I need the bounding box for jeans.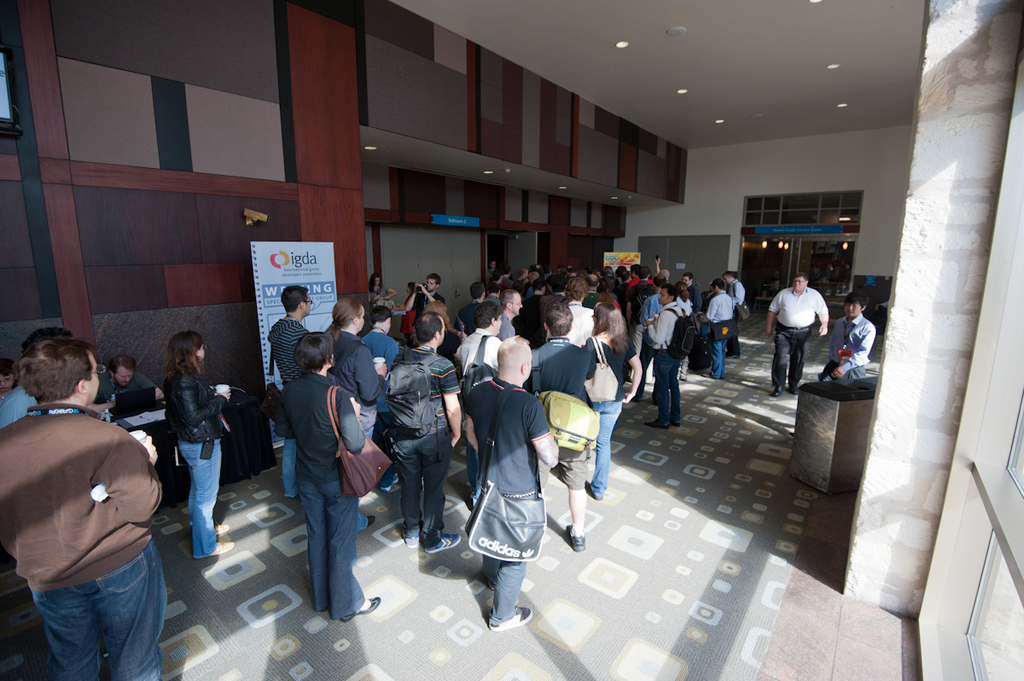
Here it is: (x1=555, y1=455, x2=594, y2=493).
